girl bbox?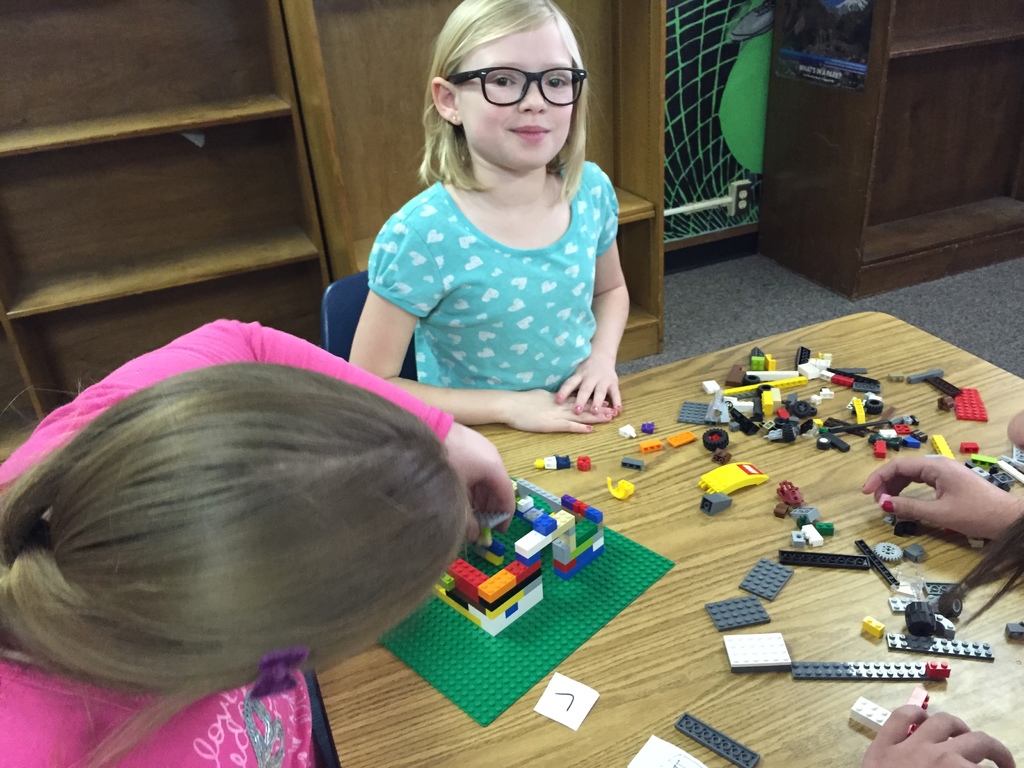
box=[349, 0, 630, 435]
